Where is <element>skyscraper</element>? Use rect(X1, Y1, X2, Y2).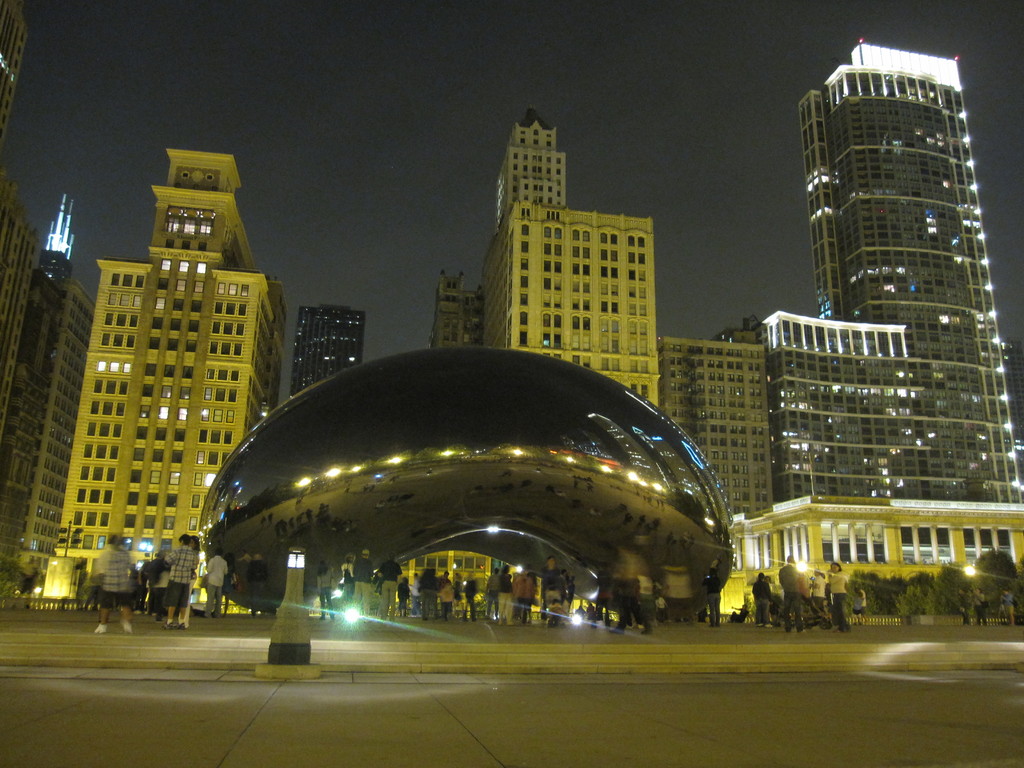
rect(53, 146, 290, 608).
